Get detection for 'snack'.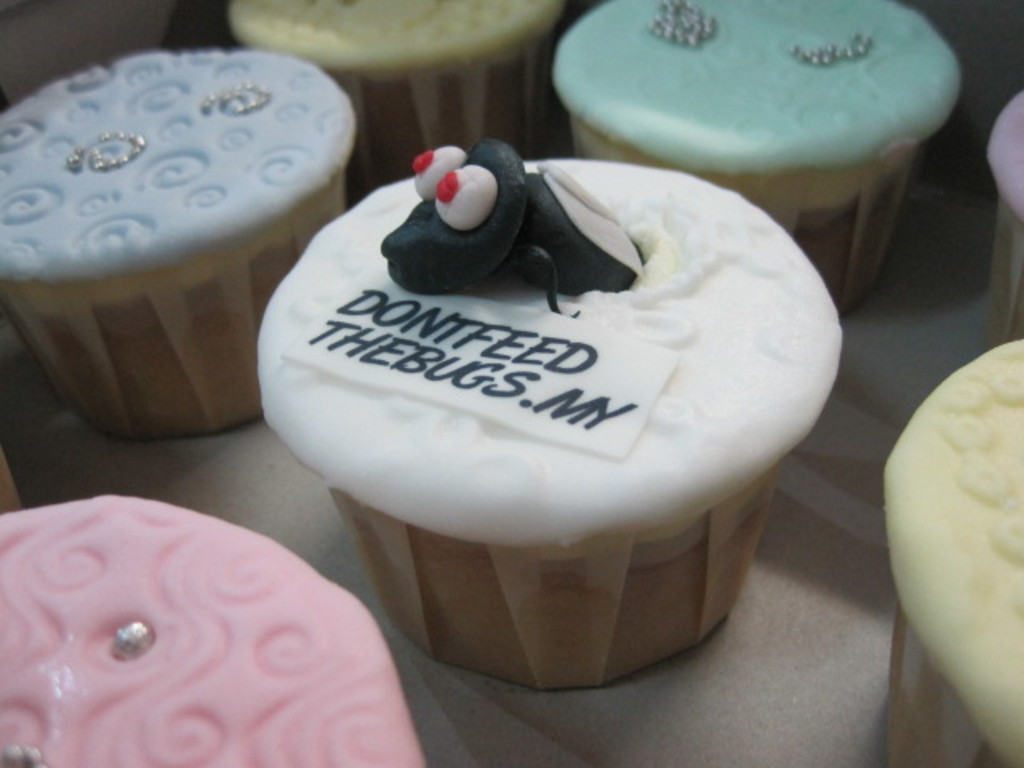
Detection: (982,86,1022,333).
